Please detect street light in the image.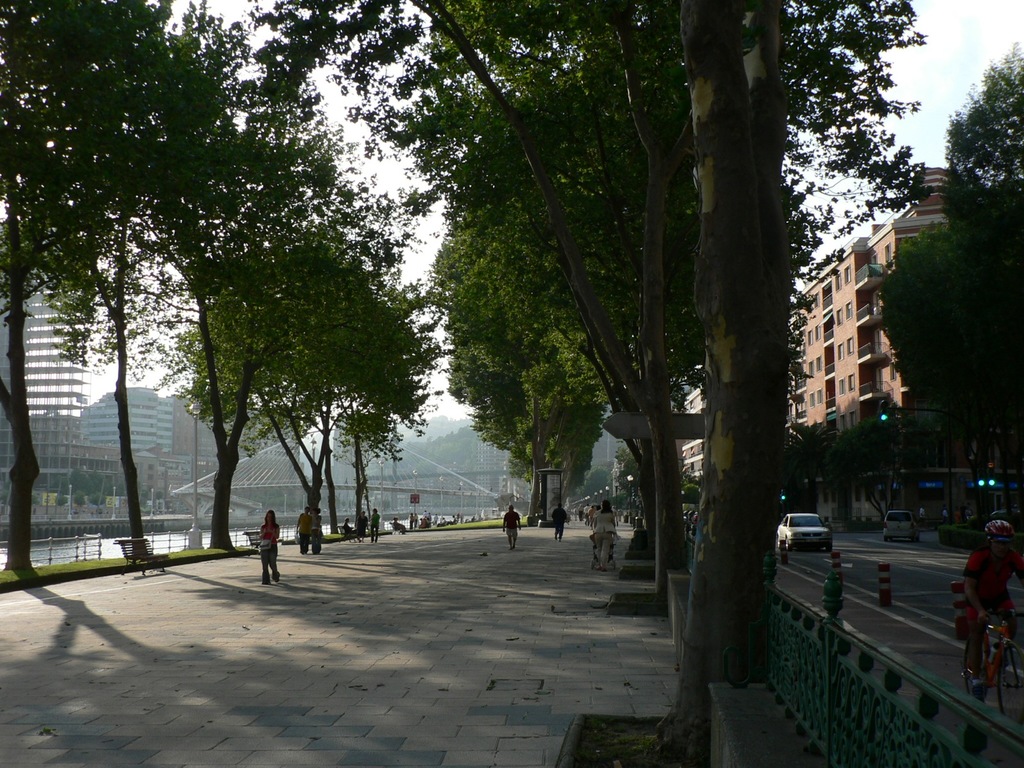
[600, 488, 603, 506].
